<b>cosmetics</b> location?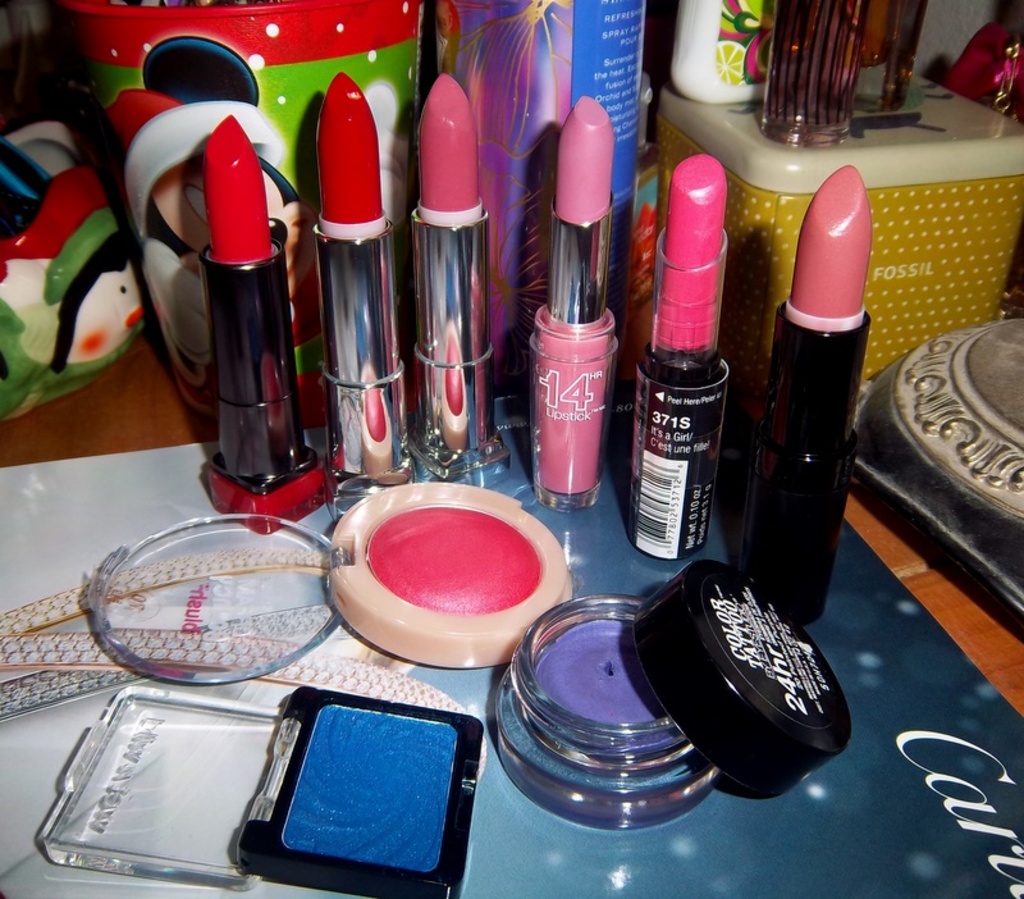
36/677/485/898
